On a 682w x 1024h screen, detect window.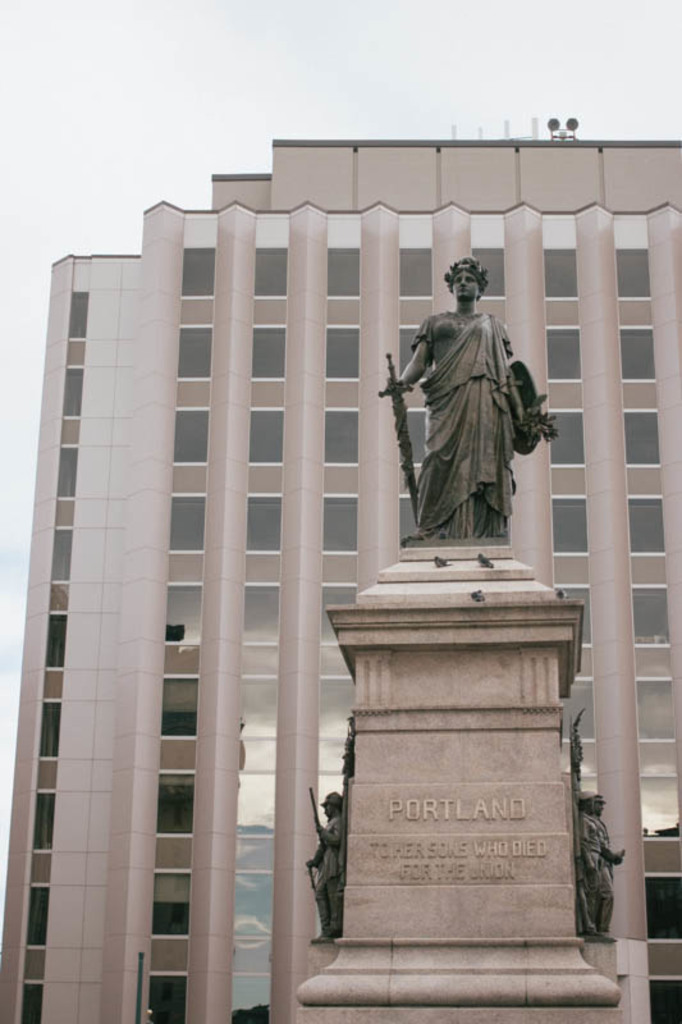
x1=641 y1=876 x2=681 y2=941.
